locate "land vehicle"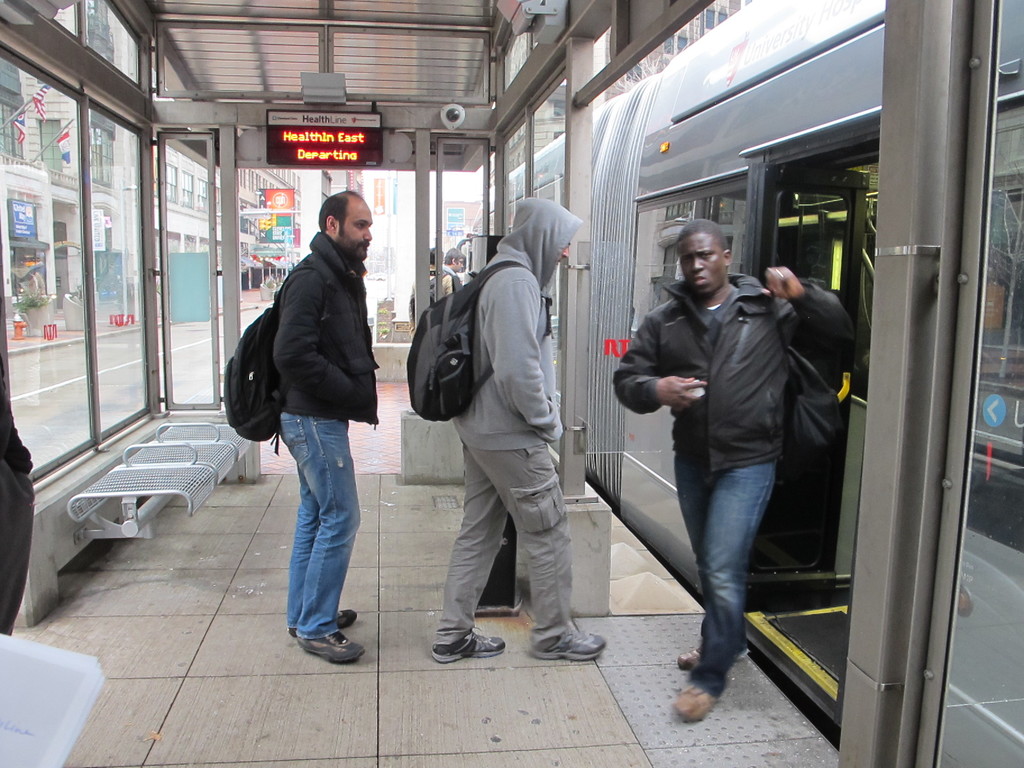
region(458, 0, 1023, 767)
